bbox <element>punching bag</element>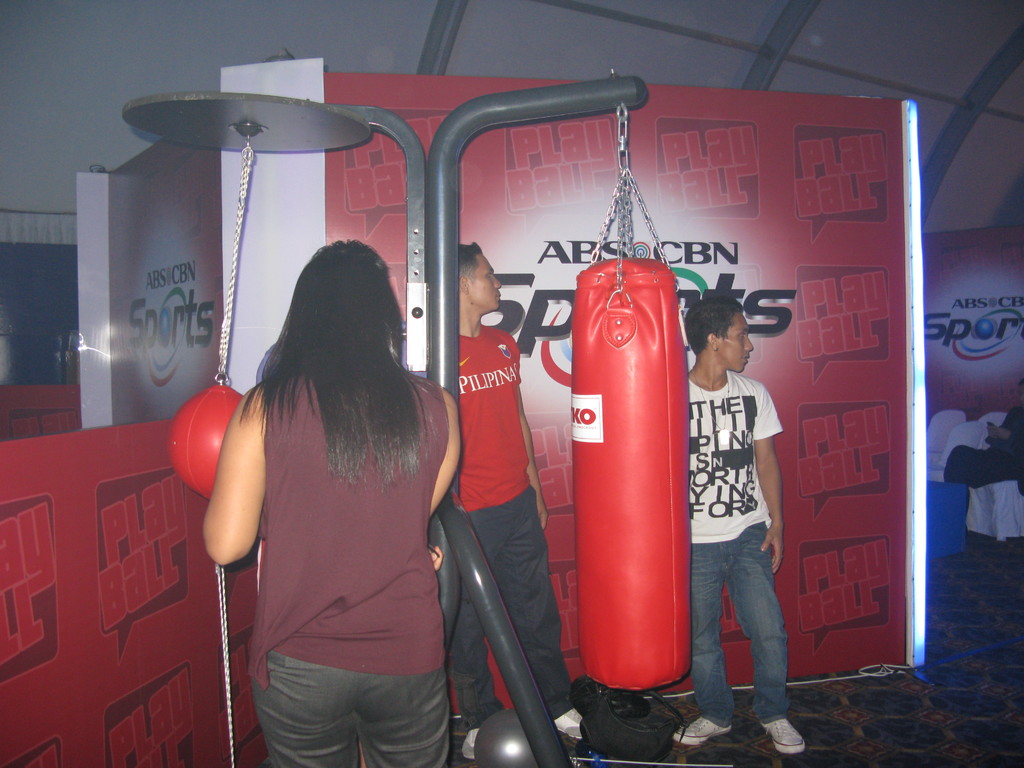
[x1=568, y1=252, x2=692, y2=693]
